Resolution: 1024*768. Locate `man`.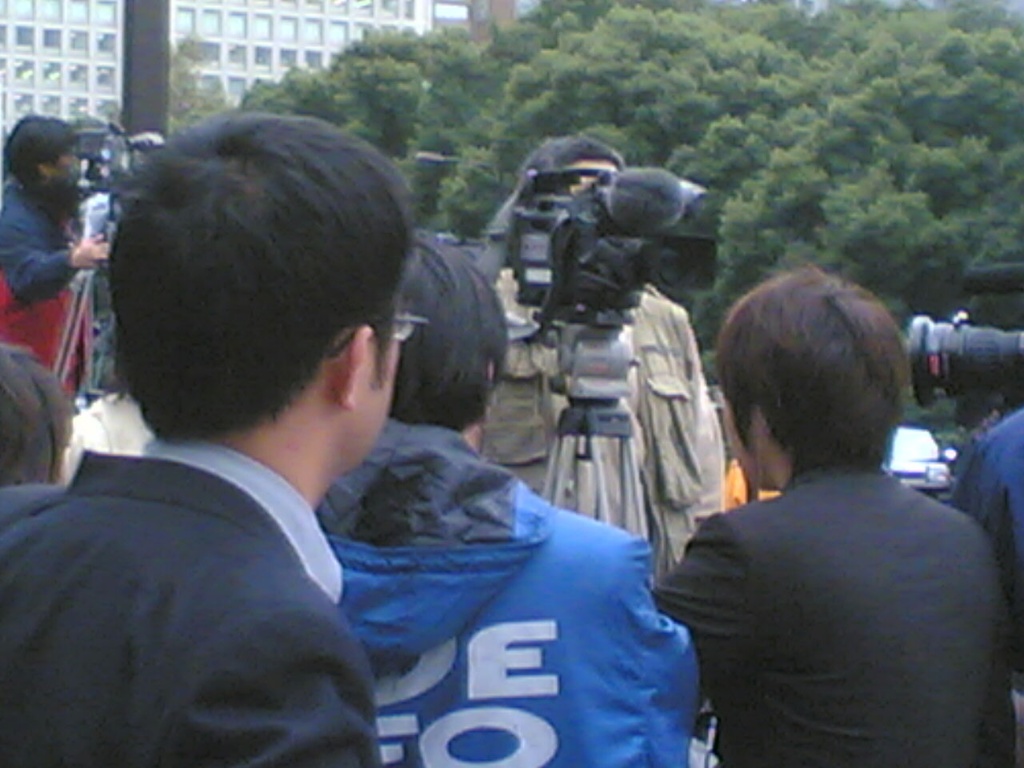
[left=466, top=134, right=725, bottom=586].
